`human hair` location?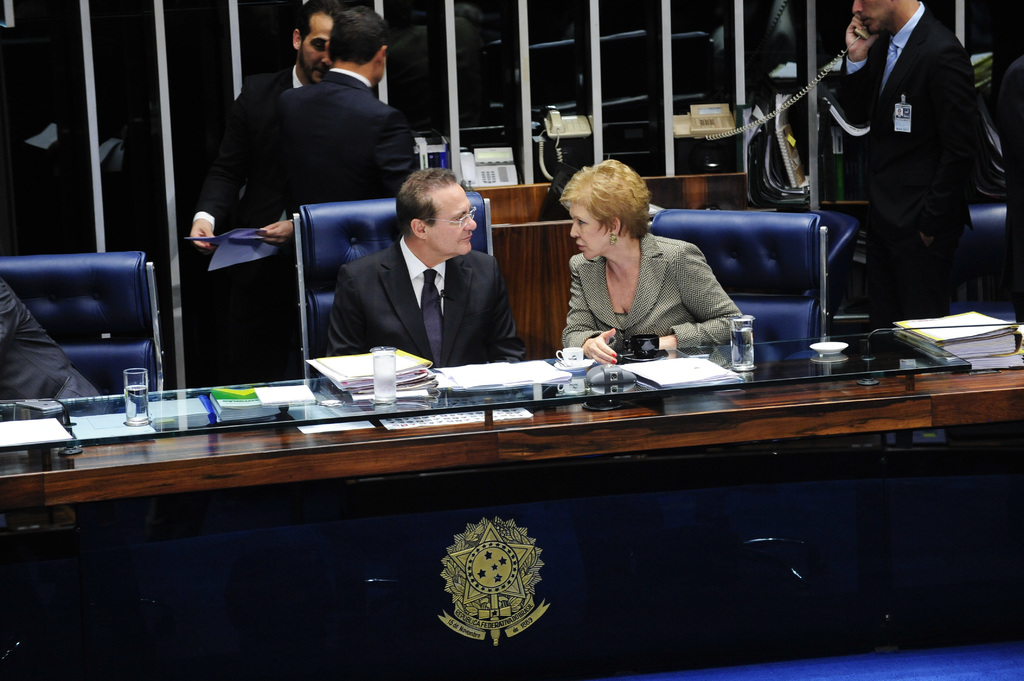
573:157:658:255
